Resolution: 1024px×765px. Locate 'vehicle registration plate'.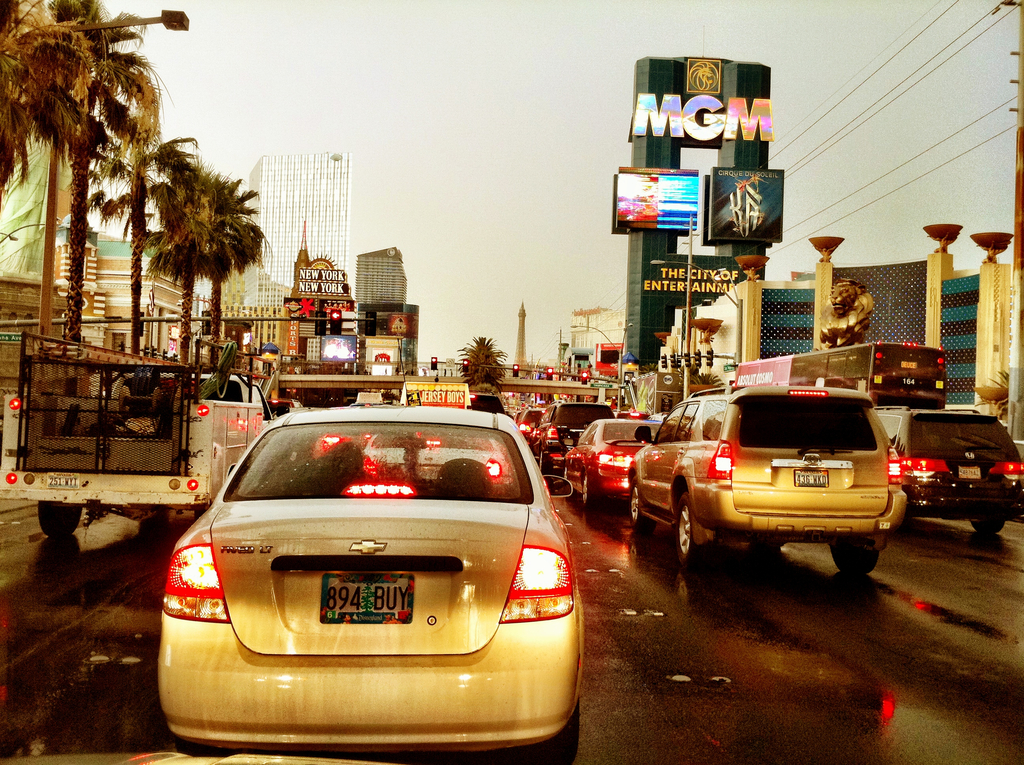
left=47, top=471, right=79, bottom=488.
